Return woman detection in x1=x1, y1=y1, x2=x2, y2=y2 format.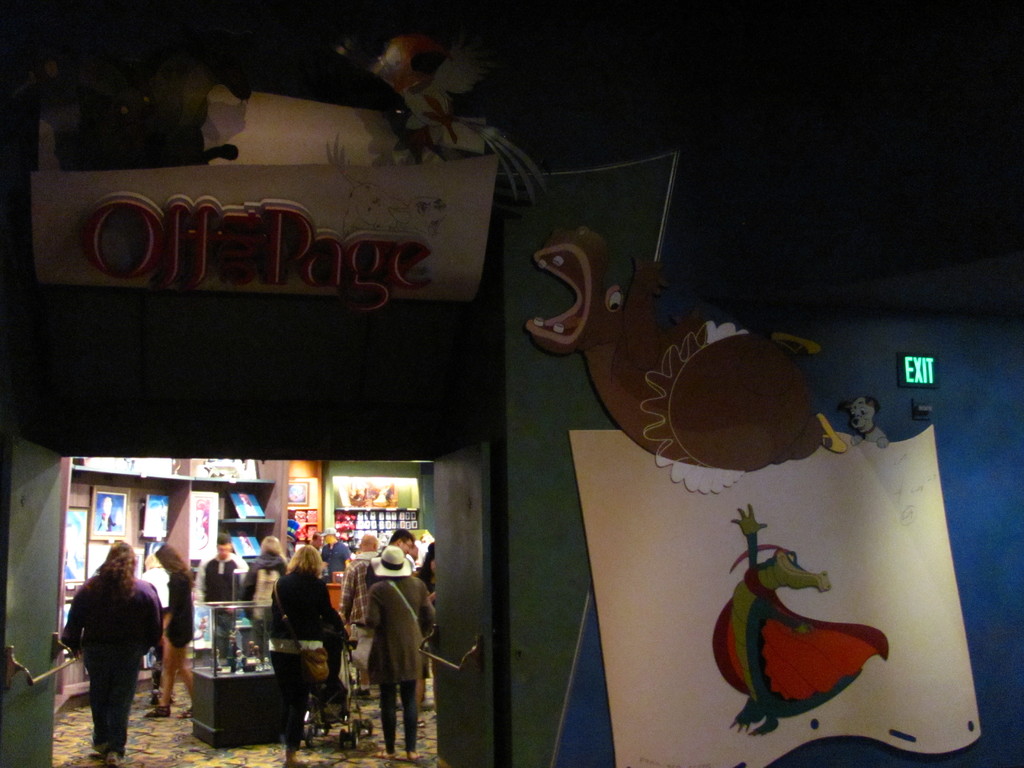
x1=365, y1=543, x2=438, y2=756.
